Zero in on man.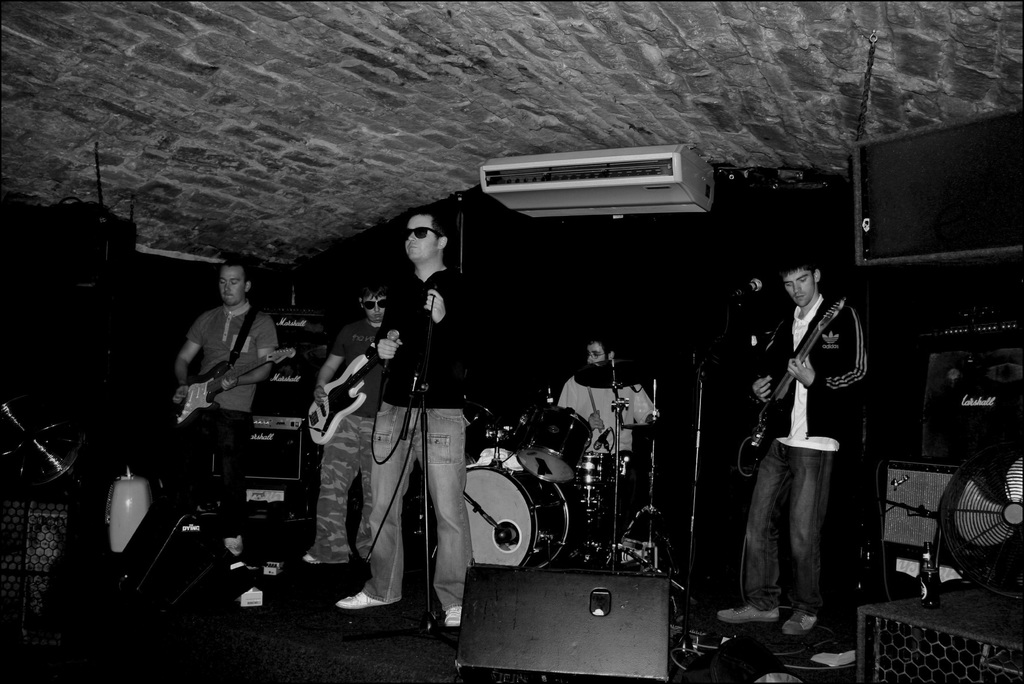
Zeroed in: 298,279,388,567.
